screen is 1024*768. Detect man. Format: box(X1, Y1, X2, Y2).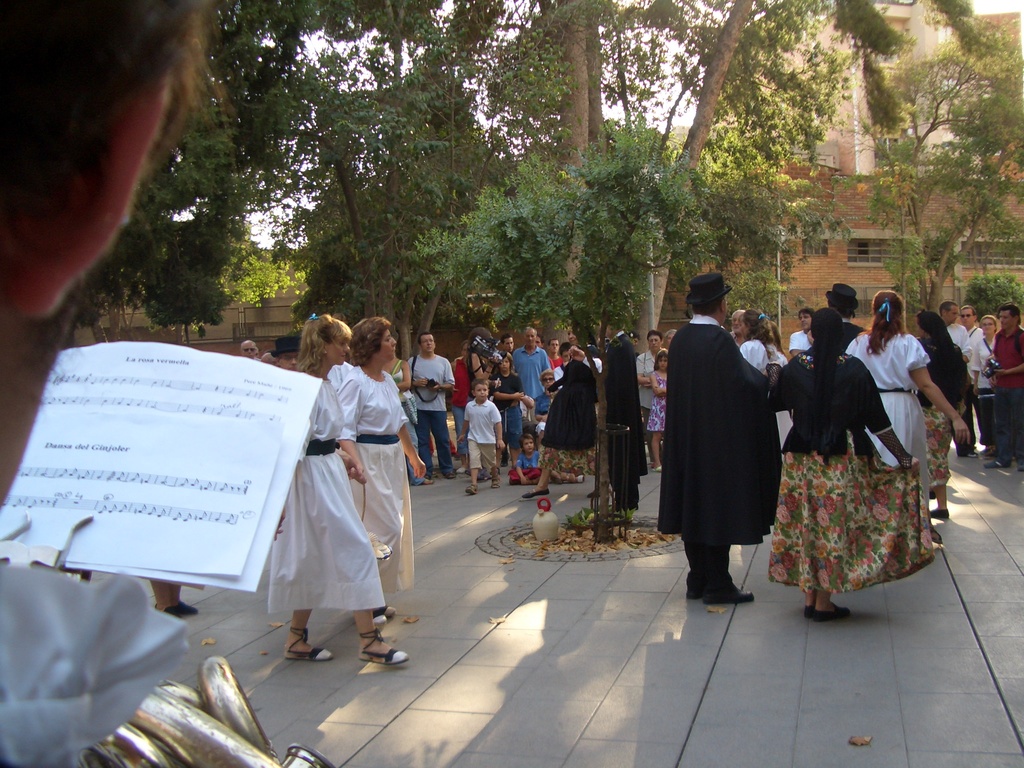
box(959, 308, 989, 458).
